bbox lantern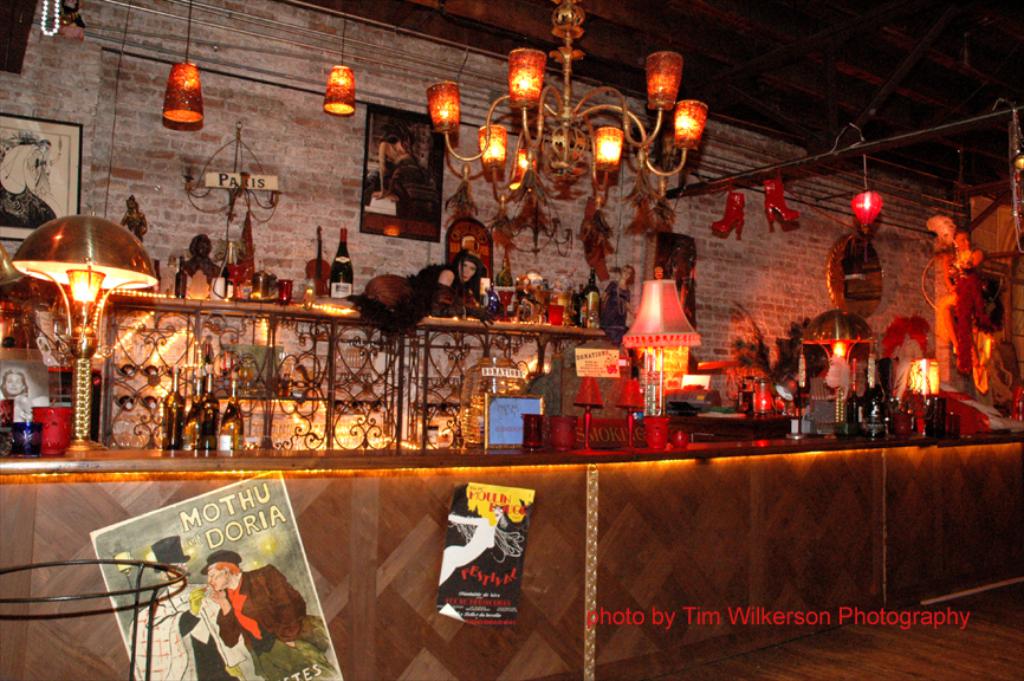
<bbox>647, 56, 680, 108</bbox>
